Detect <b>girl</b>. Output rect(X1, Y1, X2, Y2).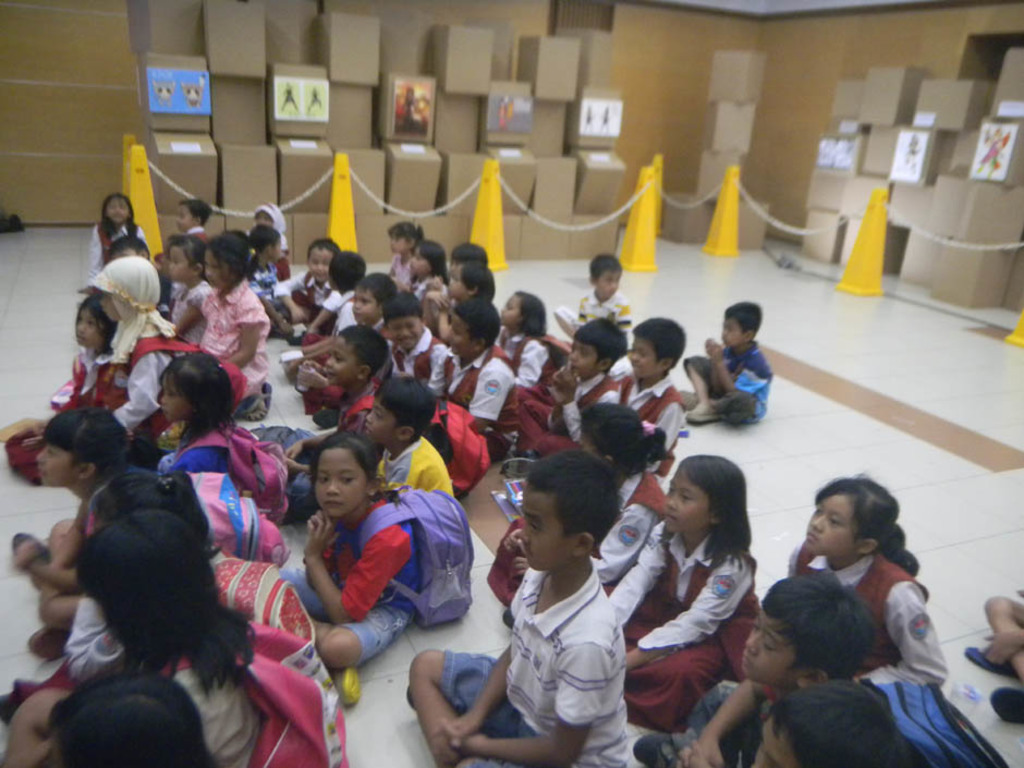
rect(403, 240, 441, 300).
